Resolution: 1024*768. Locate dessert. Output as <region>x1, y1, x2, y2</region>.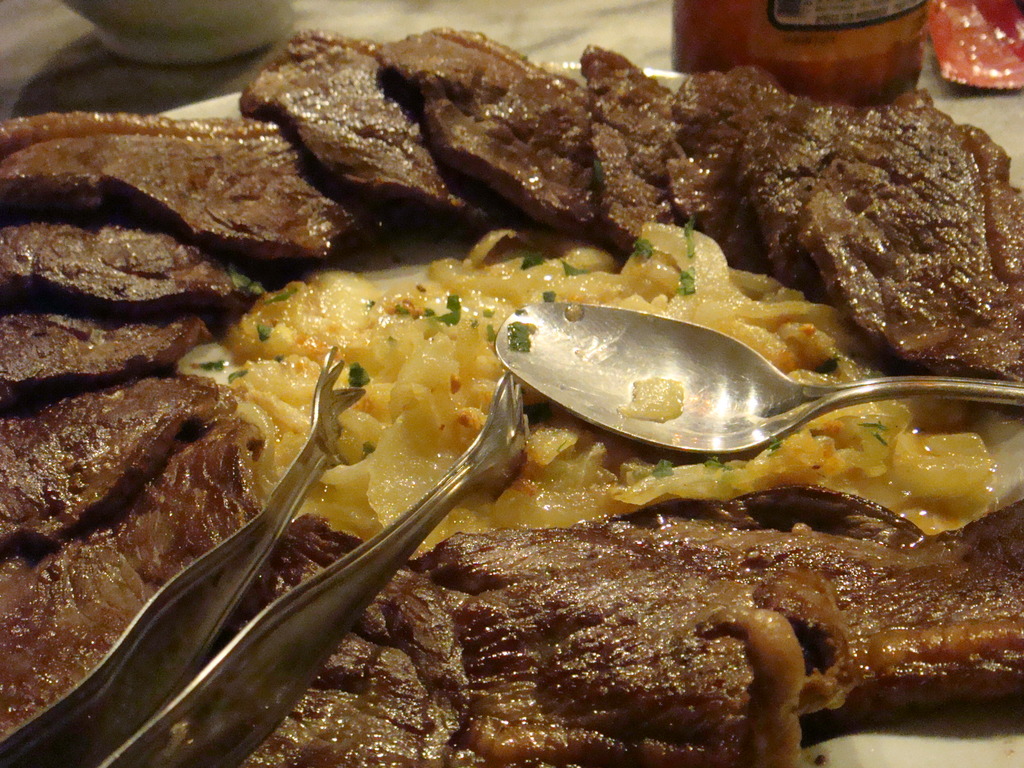
<region>1, 375, 217, 544</region>.
